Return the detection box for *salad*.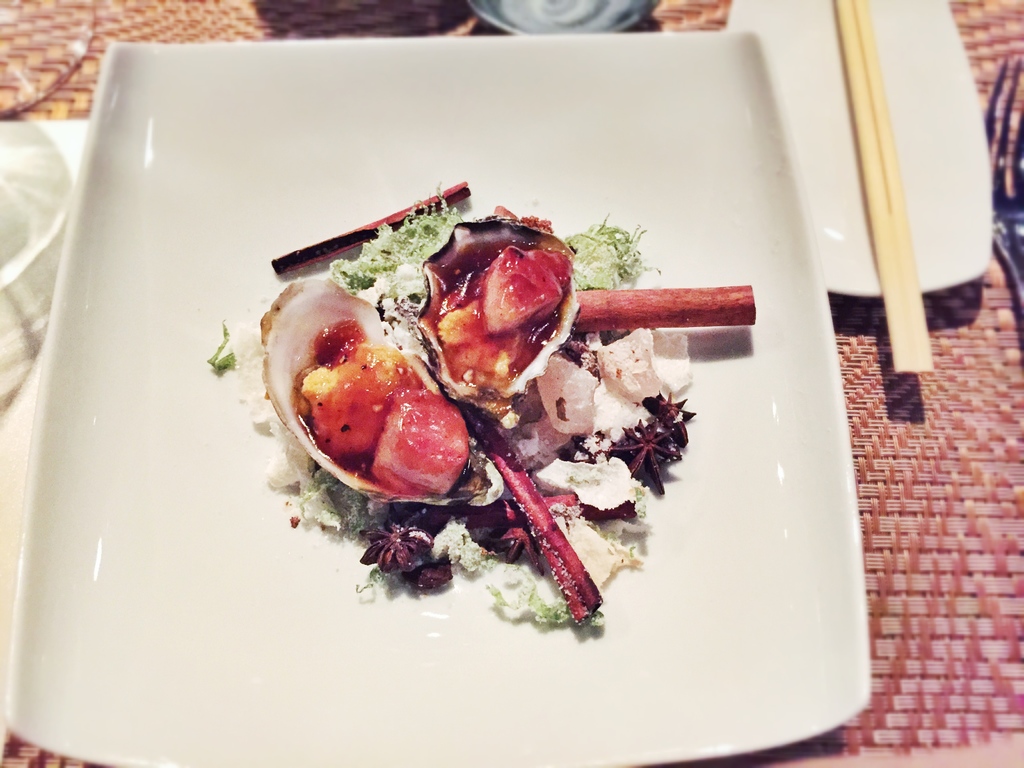
<region>204, 180, 759, 639</region>.
